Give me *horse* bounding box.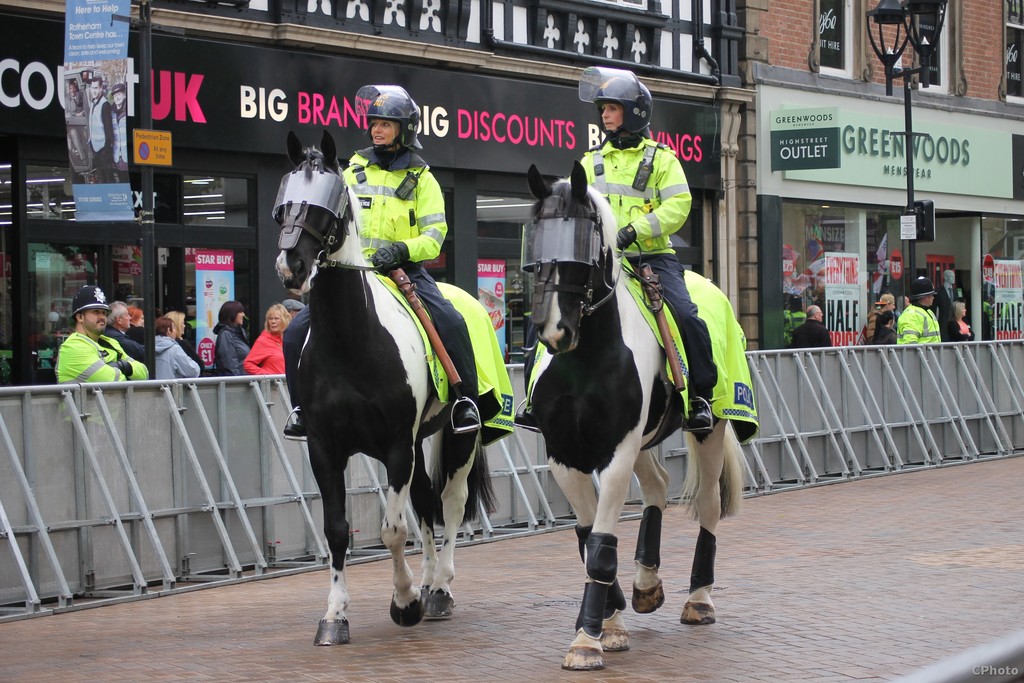
[273,126,505,648].
